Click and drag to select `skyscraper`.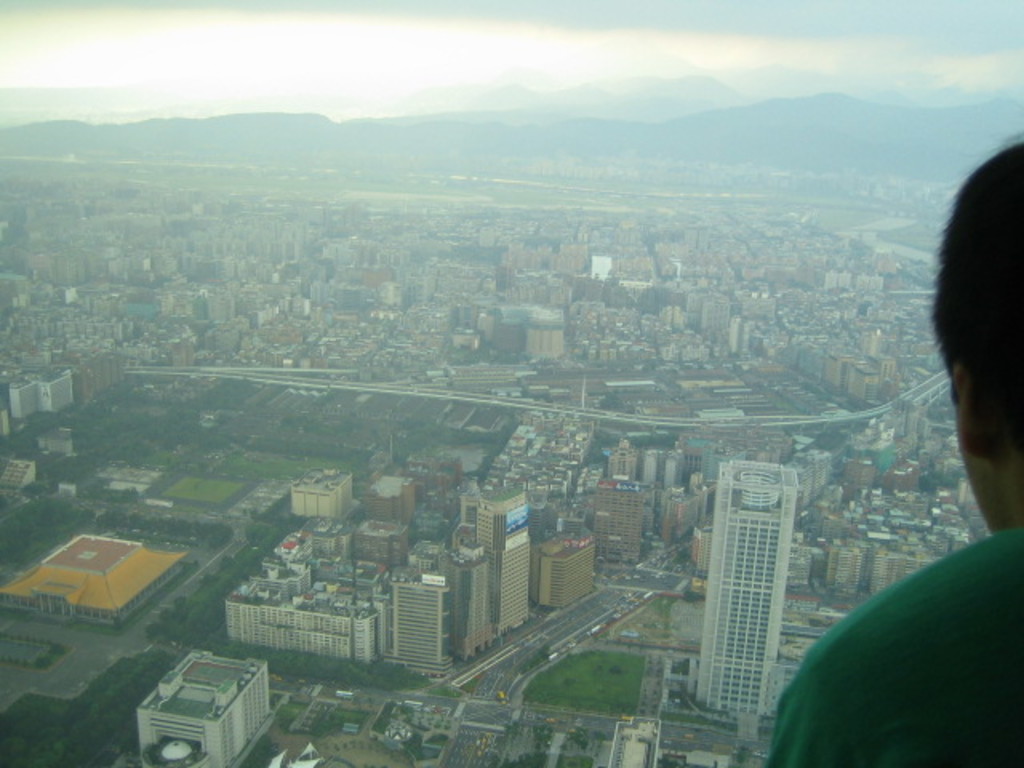
Selection: {"left": 589, "top": 474, "right": 646, "bottom": 570}.
